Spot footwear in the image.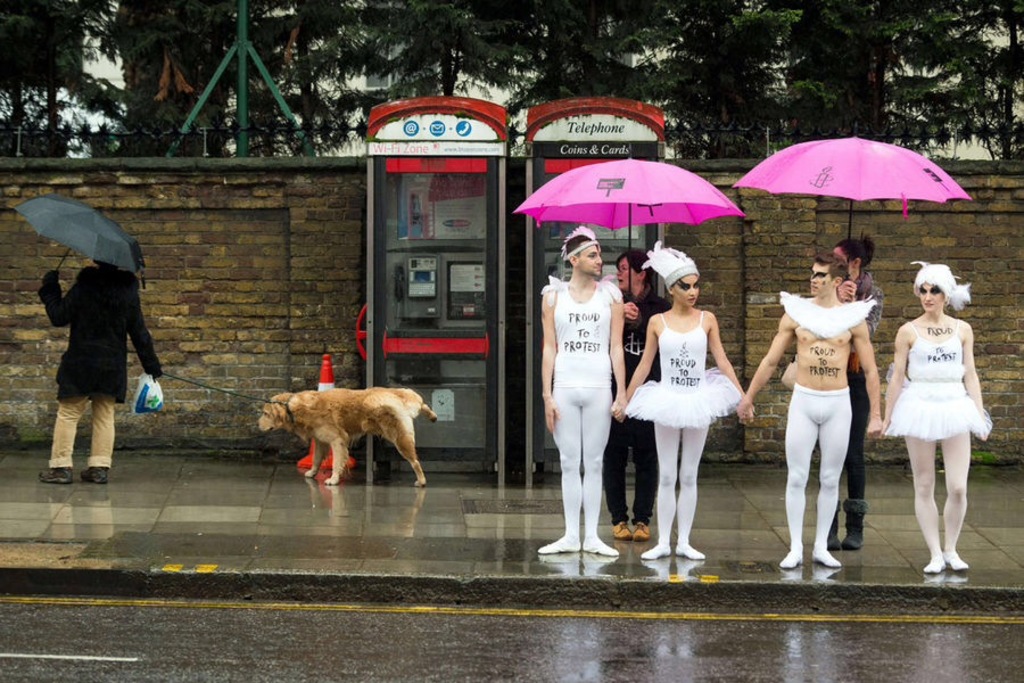
footwear found at 38/464/71/487.
